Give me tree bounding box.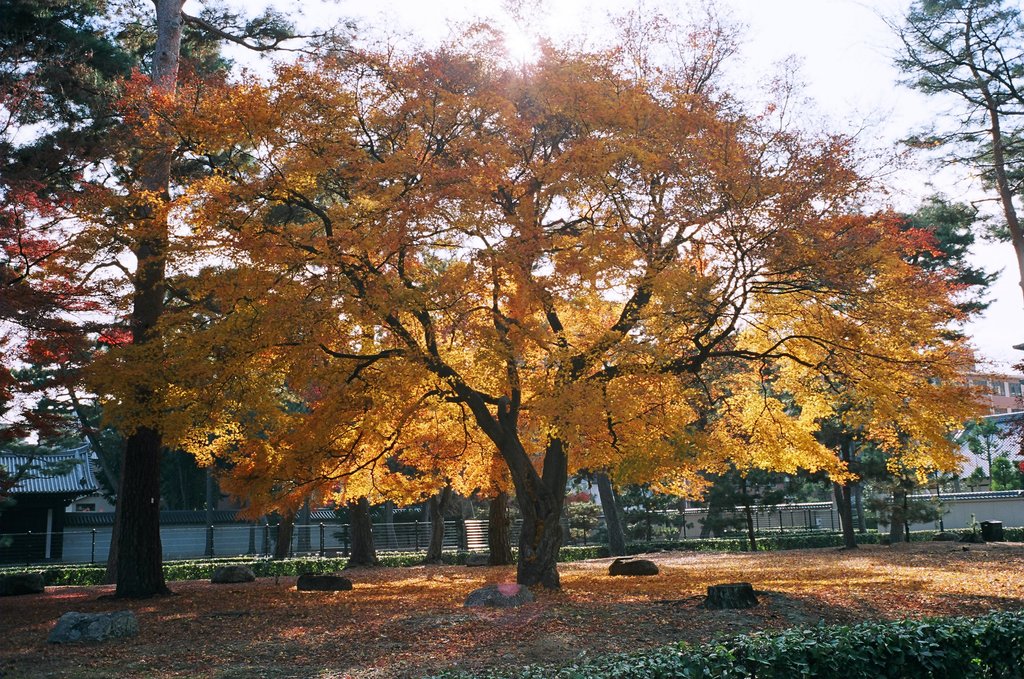
bbox(0, 0, 382, 595).
